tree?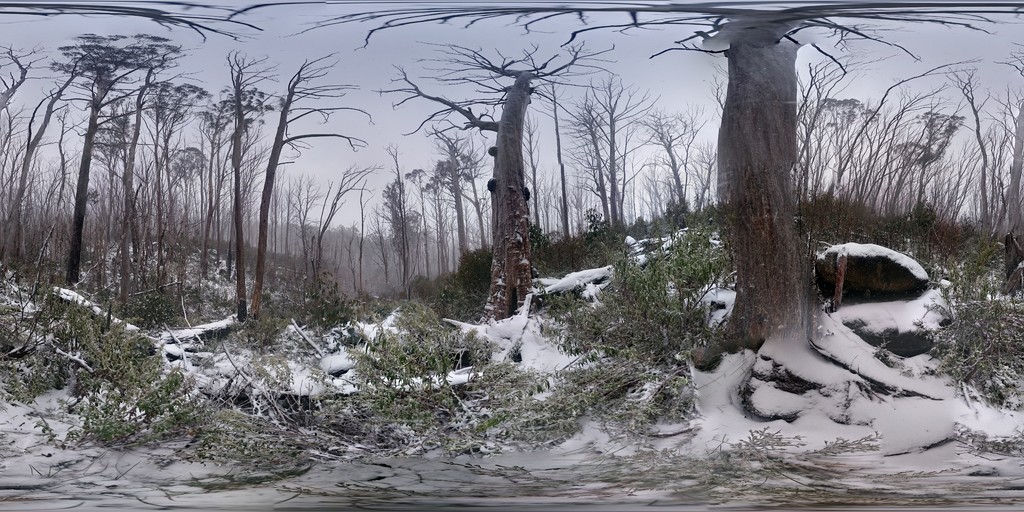
locate(0, 0, 86, 281)
